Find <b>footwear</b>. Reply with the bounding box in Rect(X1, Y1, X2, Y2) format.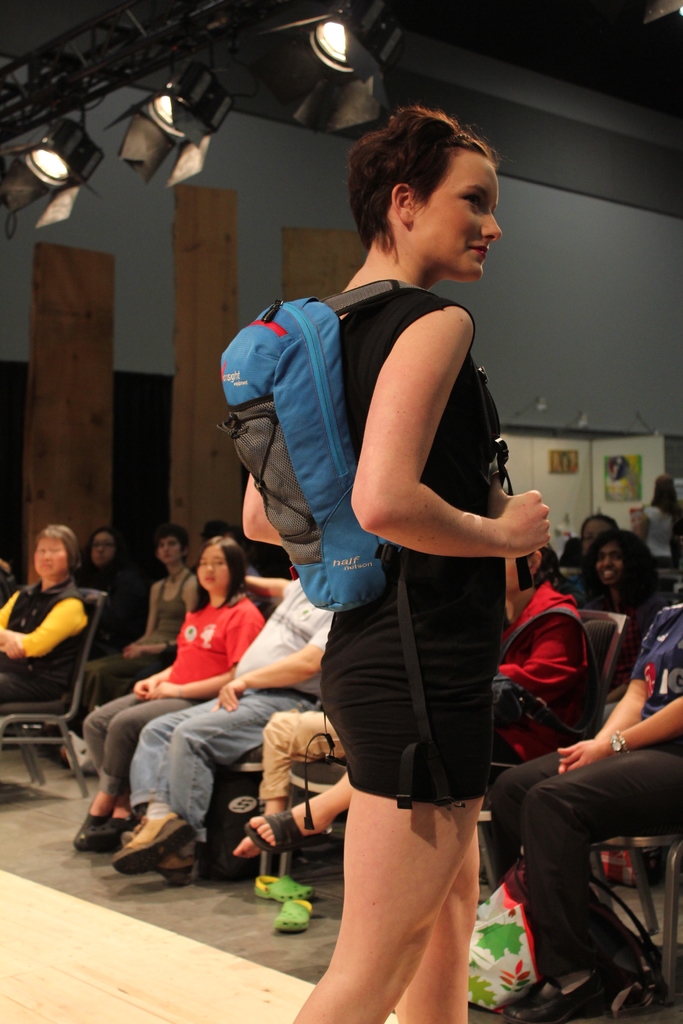
Rect(243, 810, 336, 853).
